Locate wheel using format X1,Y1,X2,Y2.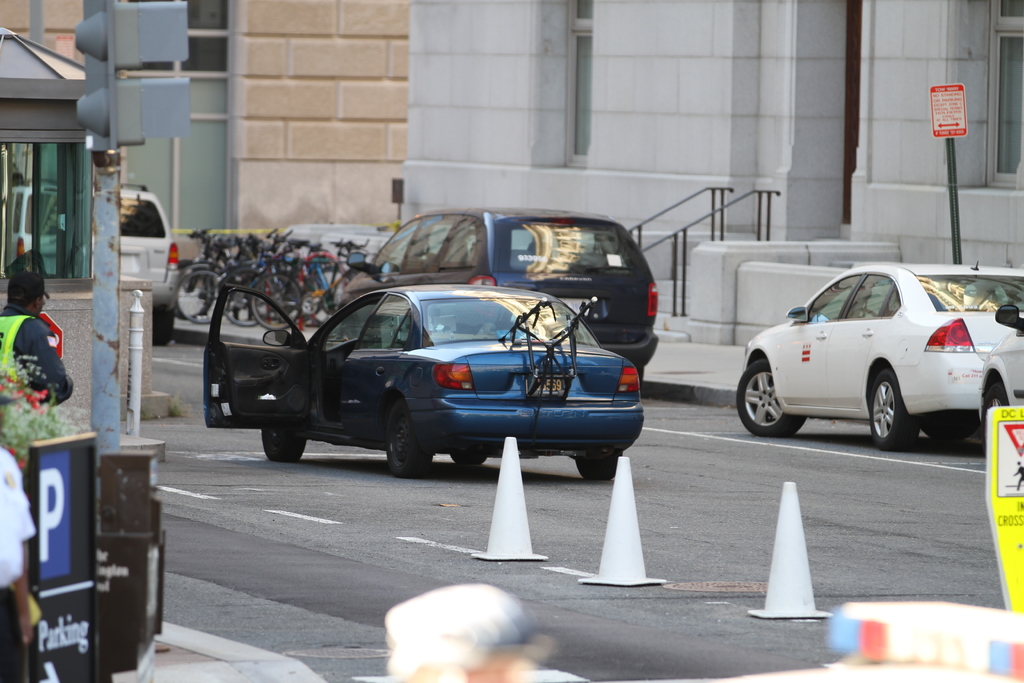
915,417,981,446.
